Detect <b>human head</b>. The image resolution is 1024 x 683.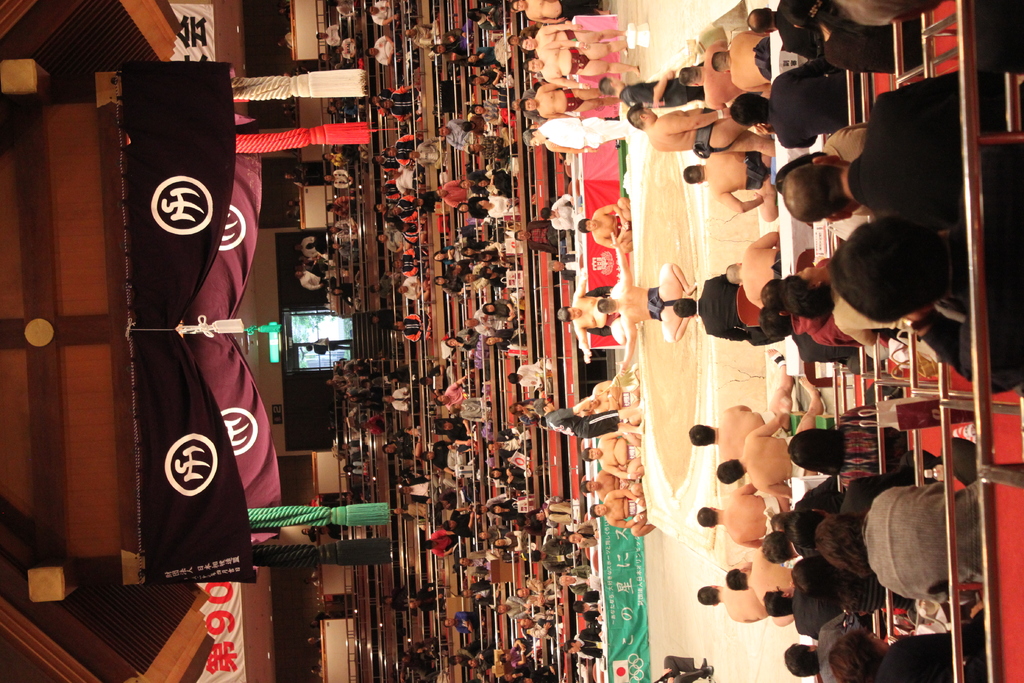
Rect(392, 507, 402, 516).
